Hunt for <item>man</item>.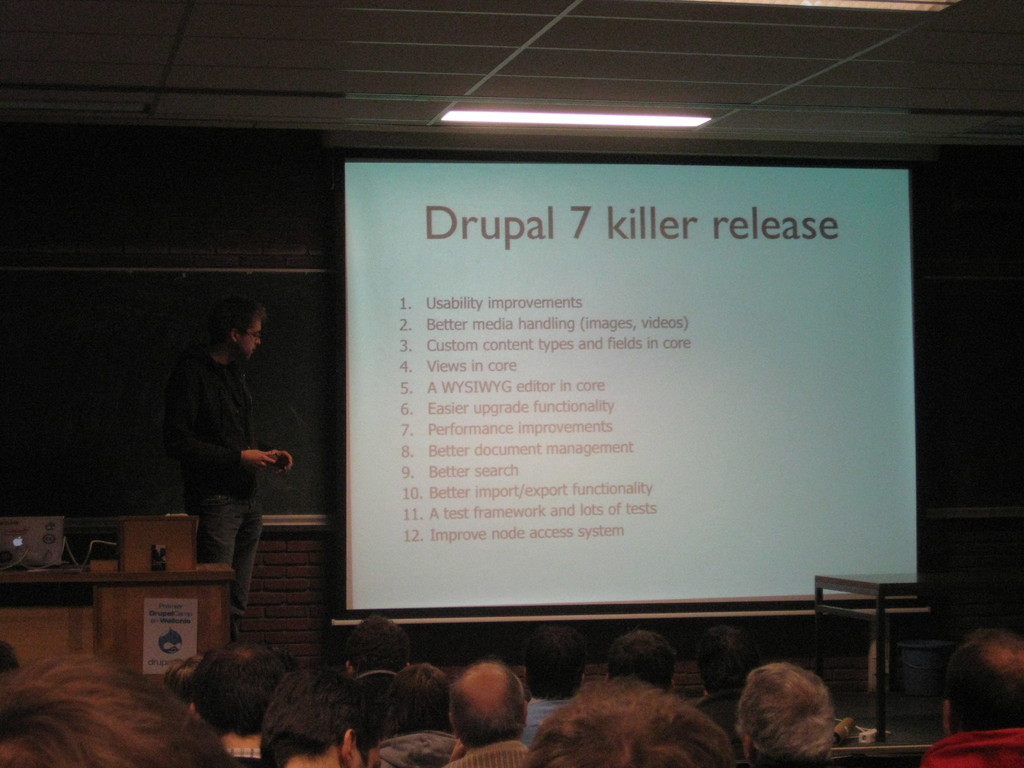
Hunted down at box=[601, 630, 680, 689].
